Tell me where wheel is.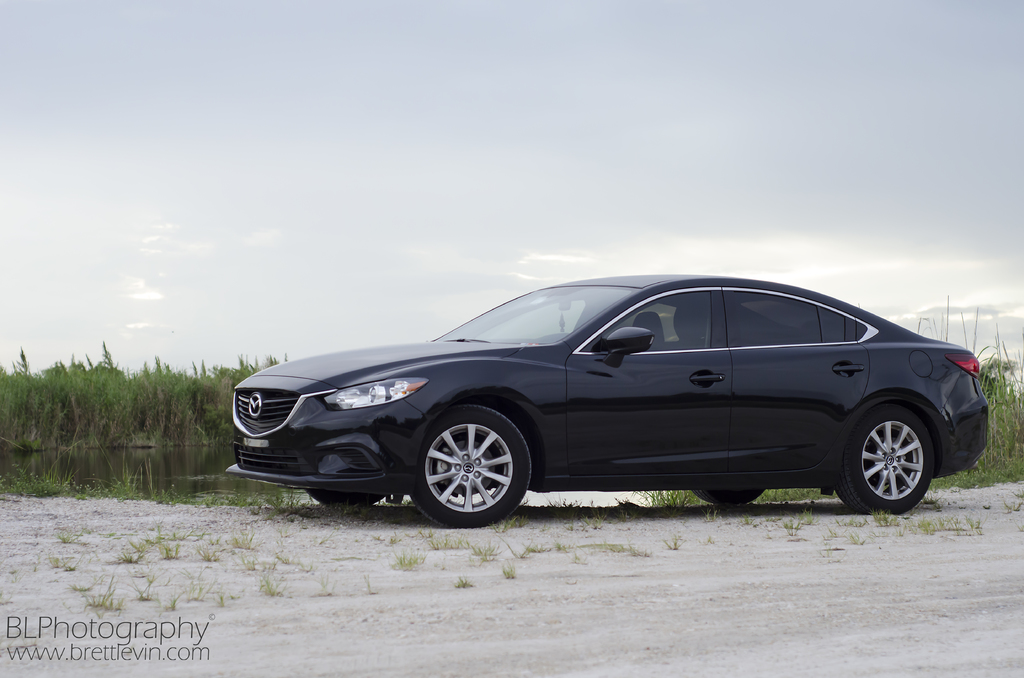
wheel is at BBox(696, 488, 767, 507).
